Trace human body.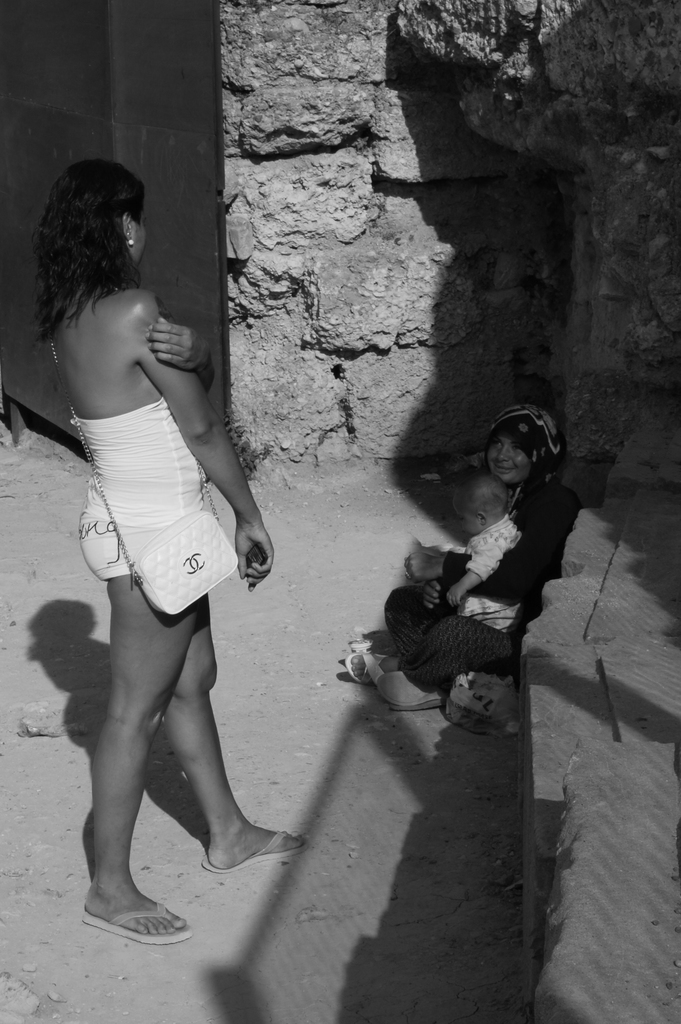
Traced to Rect(338, 412, 589, 732).
